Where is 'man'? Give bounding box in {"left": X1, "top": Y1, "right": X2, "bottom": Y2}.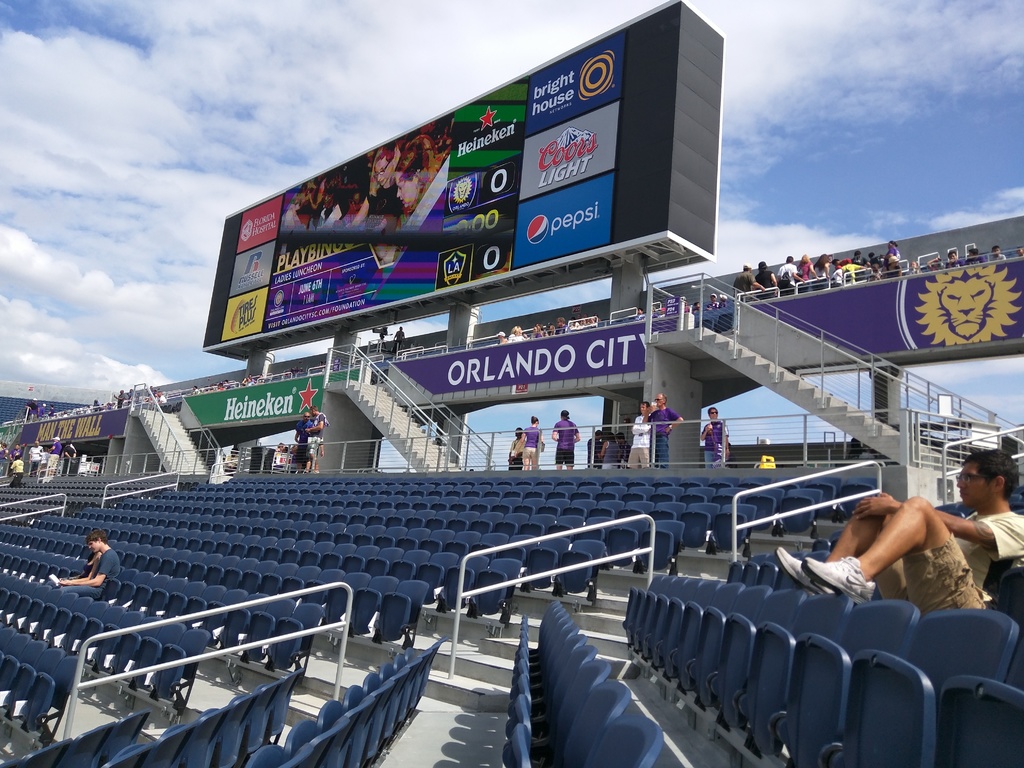
{"left": 276, "top": 442, "right": 287, "bottom": 468}.
